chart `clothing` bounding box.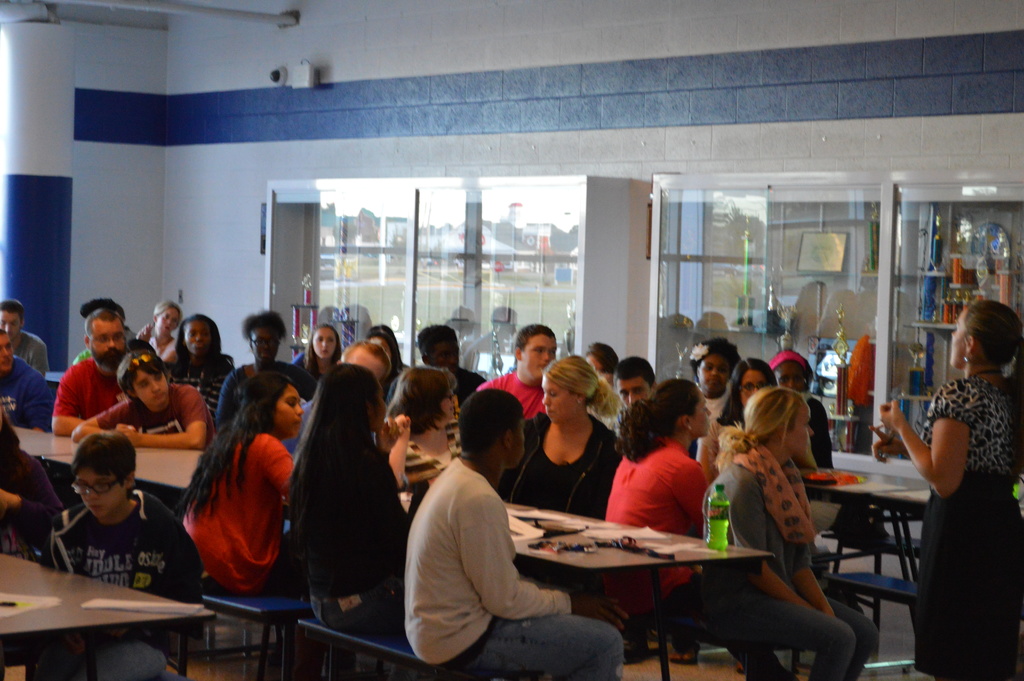
Charted: 47 355 127 423.
